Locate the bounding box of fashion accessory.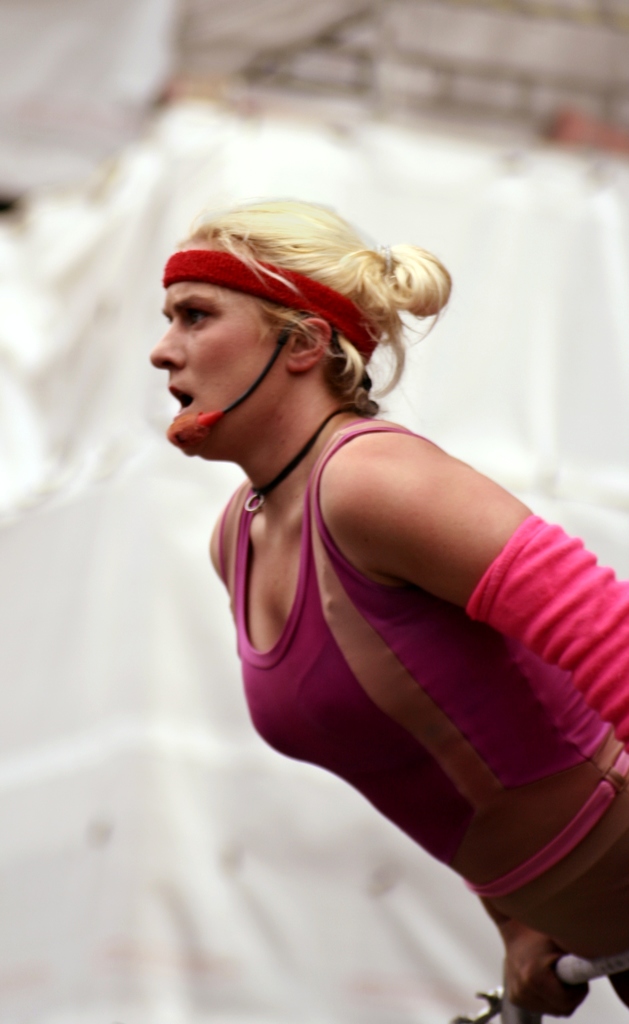
Bounding box: [x1=245, y1=398, x2=355, y2=517].
